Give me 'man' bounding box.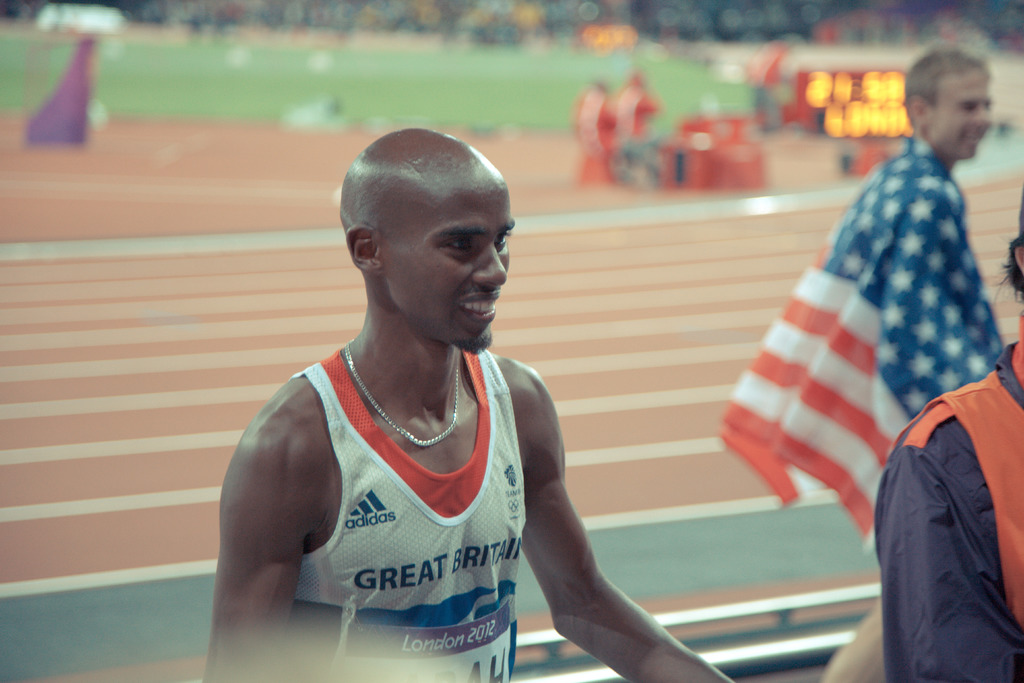
crop(198, 128, 733, 682).
